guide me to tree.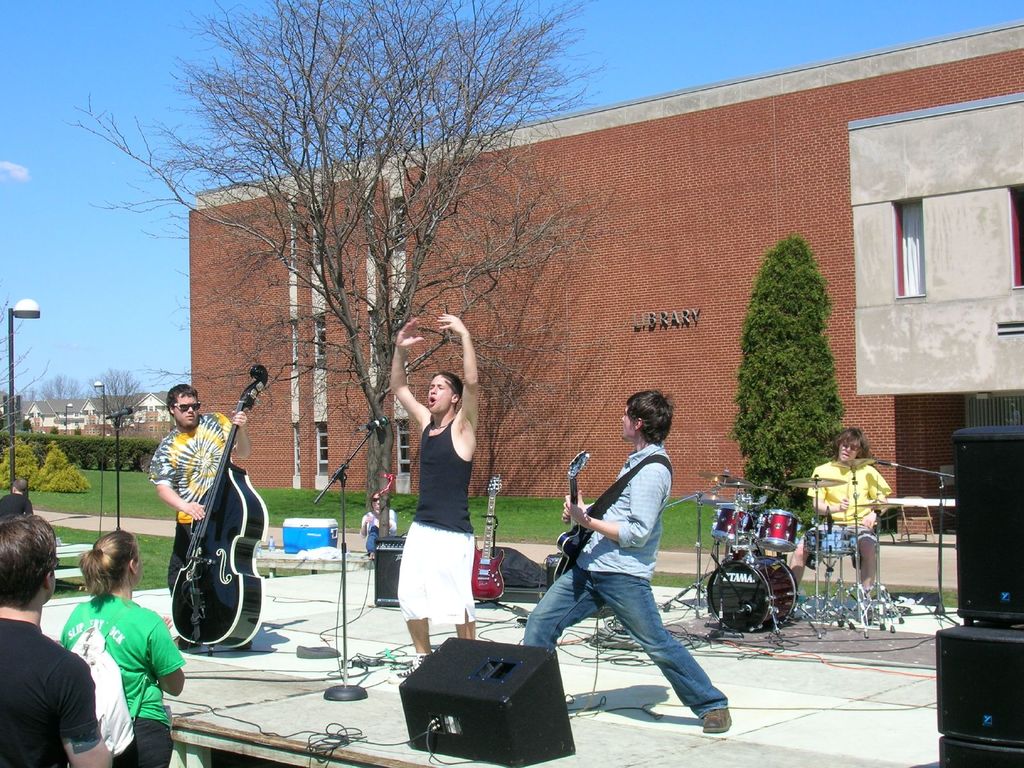
Guidance: <box>70,0,614,531</box>.
